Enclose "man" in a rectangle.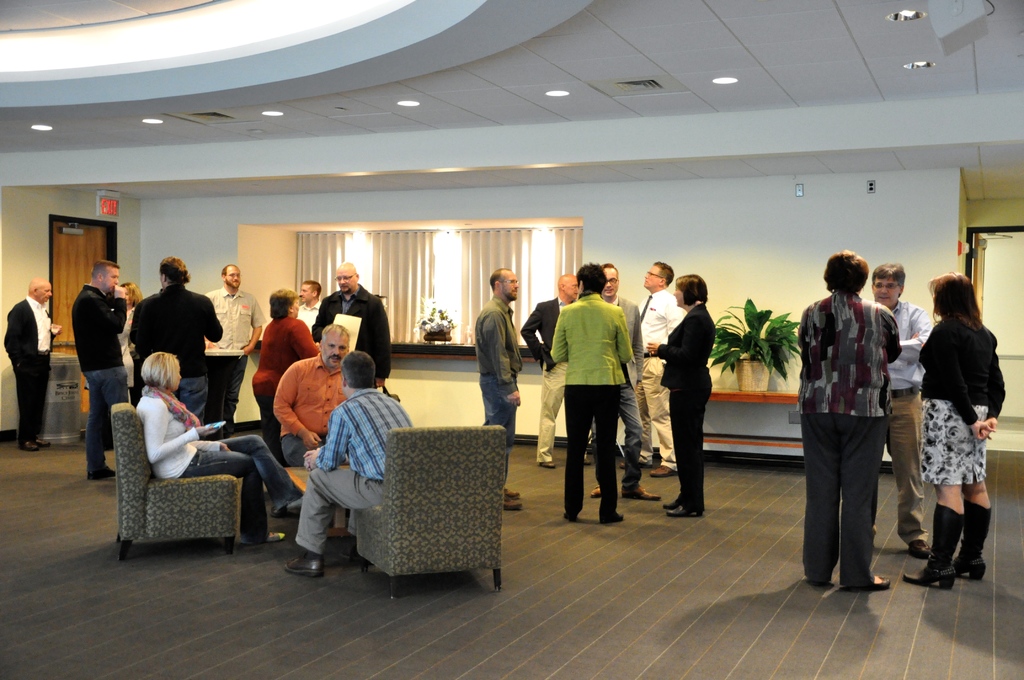
[1, 277, 61, 449].
